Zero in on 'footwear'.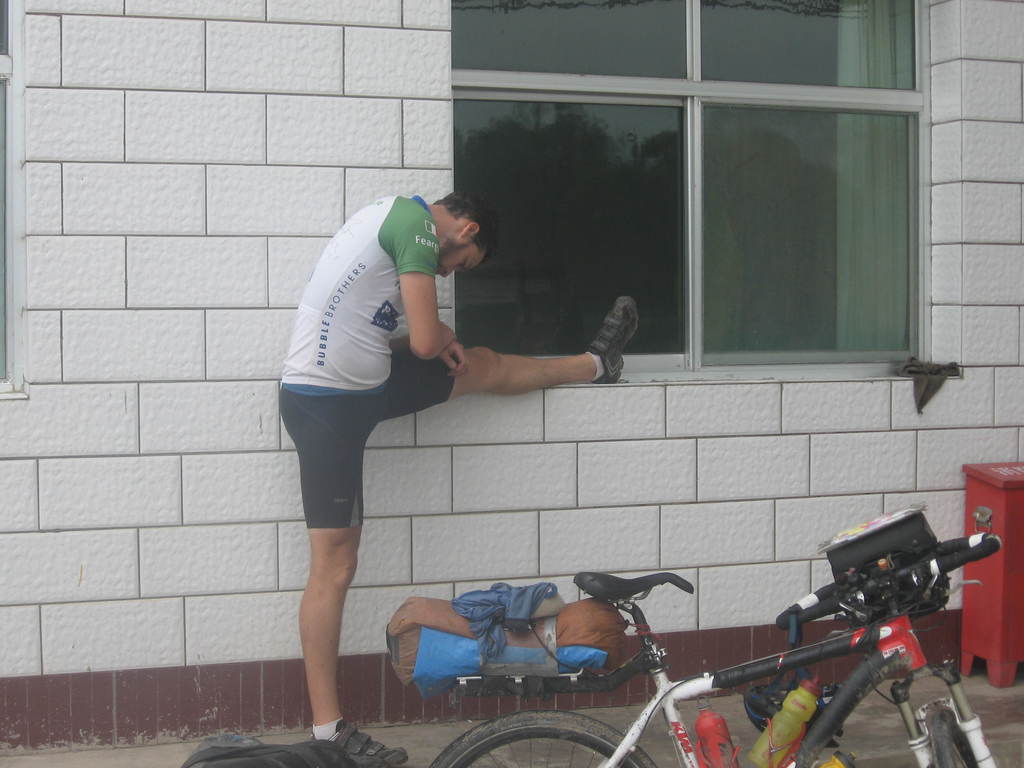
Zeroed in: [left=301, top=717, right=410, bottom=767].
